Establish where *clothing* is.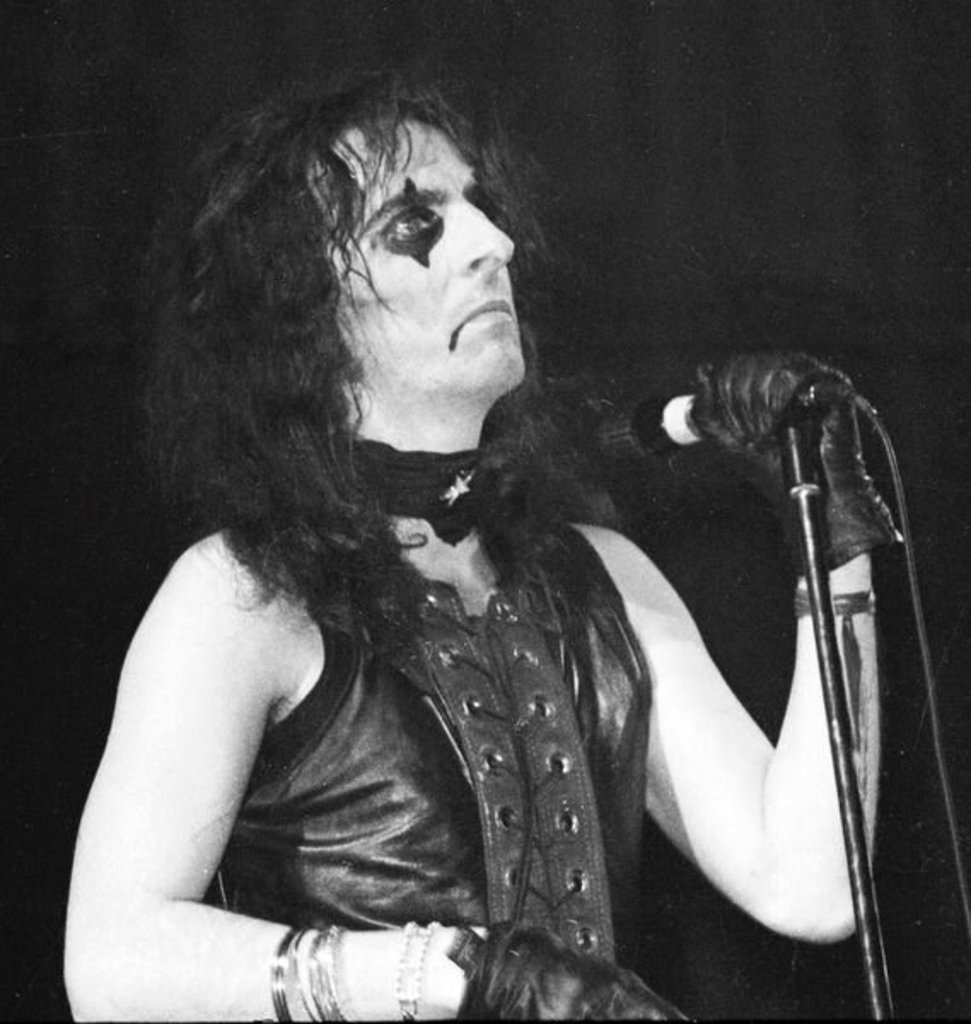
Established at left=201, top=512, right=655, bottom=1022.
